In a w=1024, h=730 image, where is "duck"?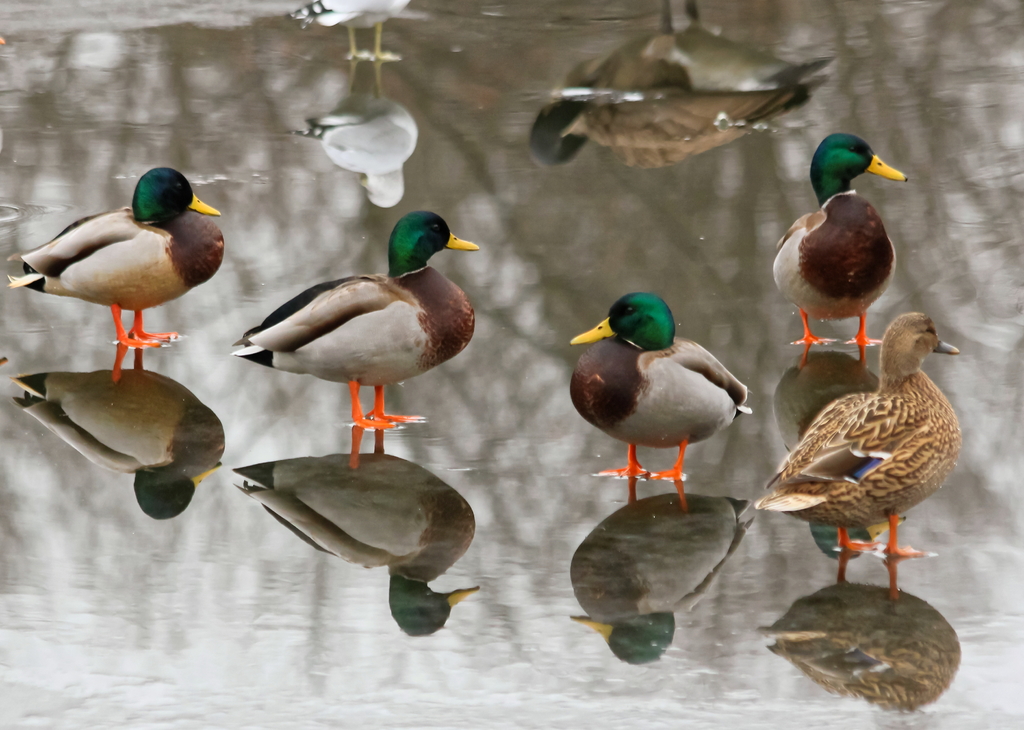
bbox=[232, 211, 481, 443].
